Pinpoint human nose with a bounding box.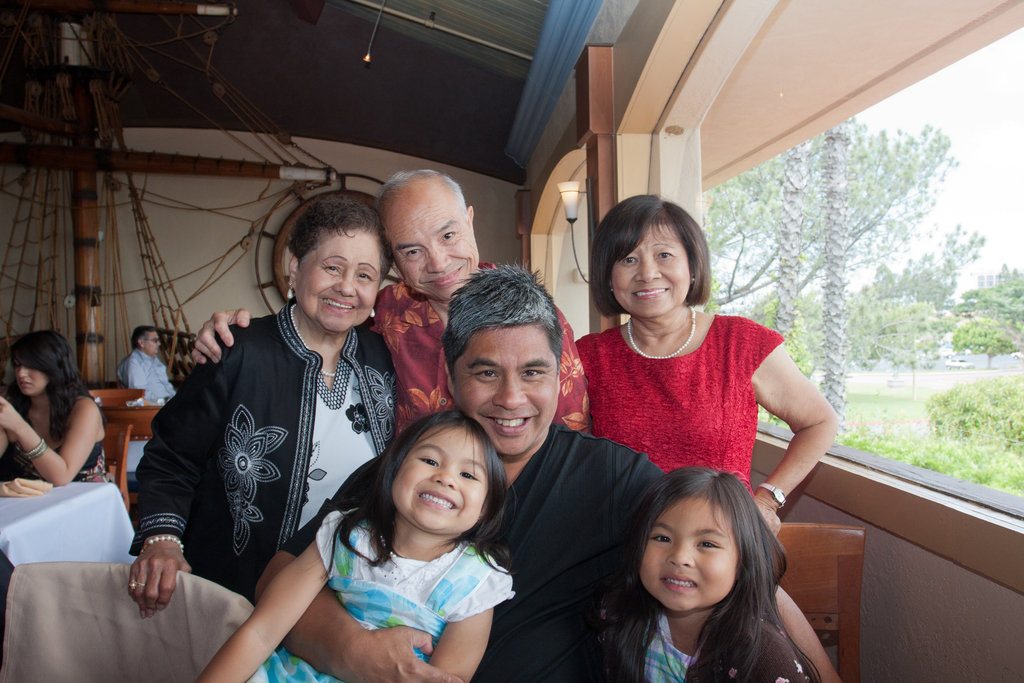
bbox(330, 267, 356, 295).
